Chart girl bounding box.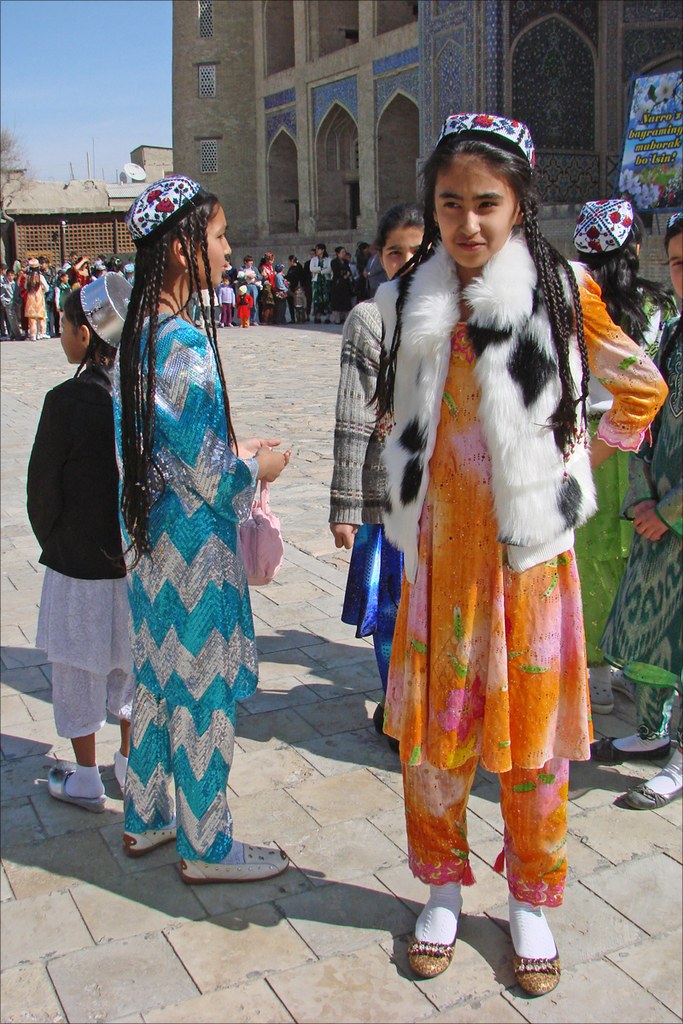
Charted: x1=27 y1=259 x2=53 y2=340.
